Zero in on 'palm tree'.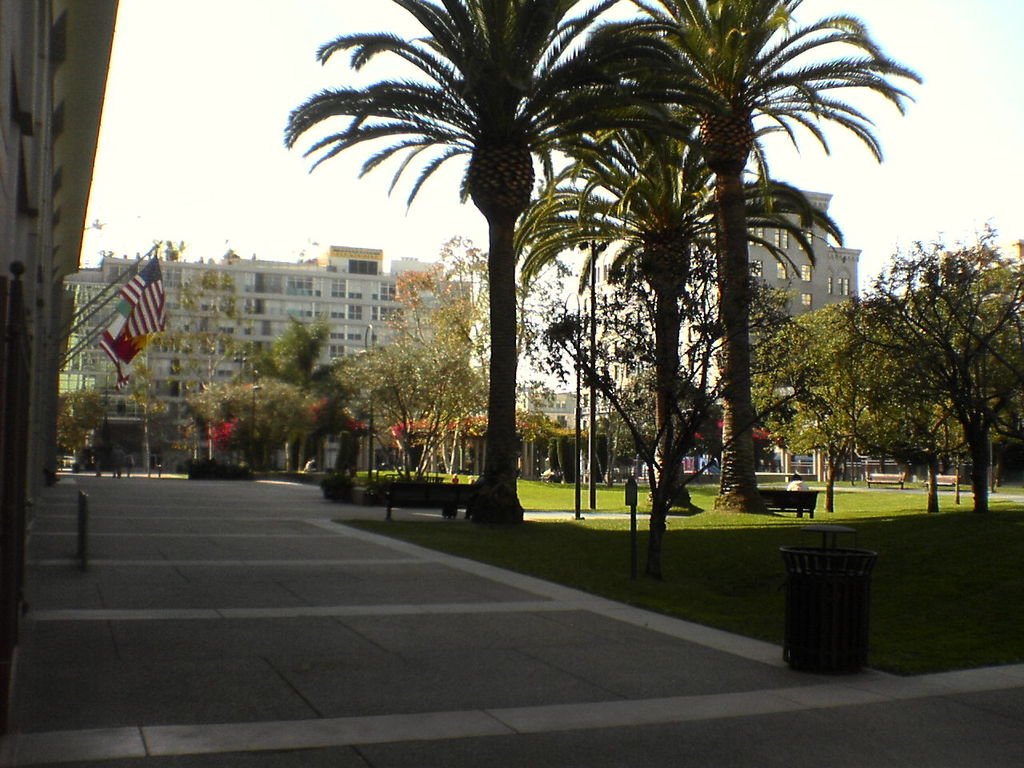
Zeroed in: 583, 0, 868, 594.
